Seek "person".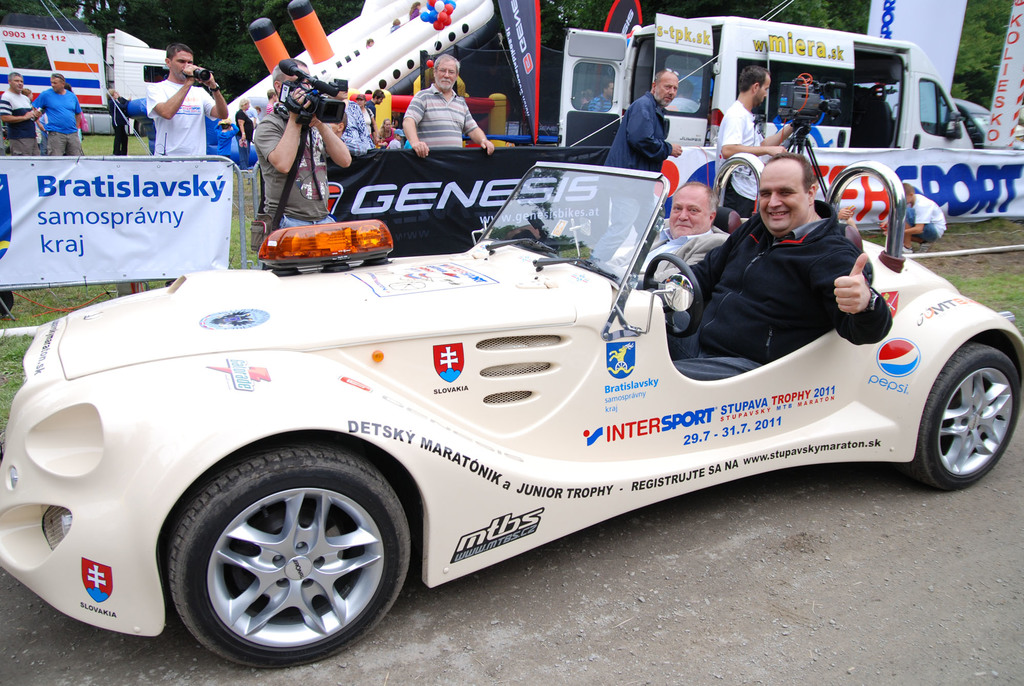
[147,38,229,155].
